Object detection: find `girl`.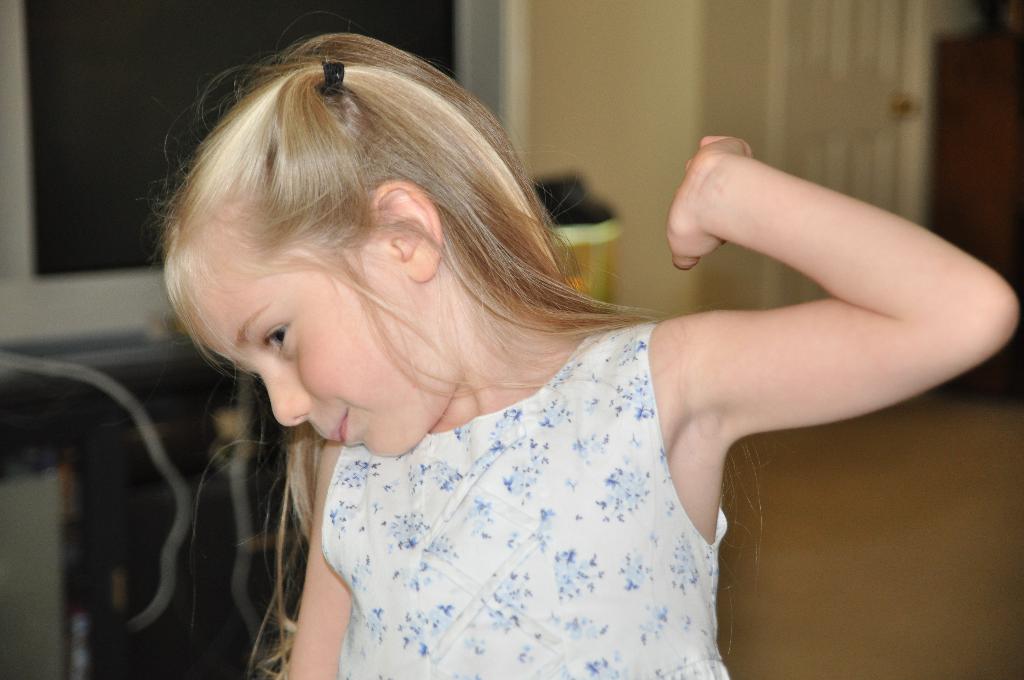
(168,33,1021,679).
